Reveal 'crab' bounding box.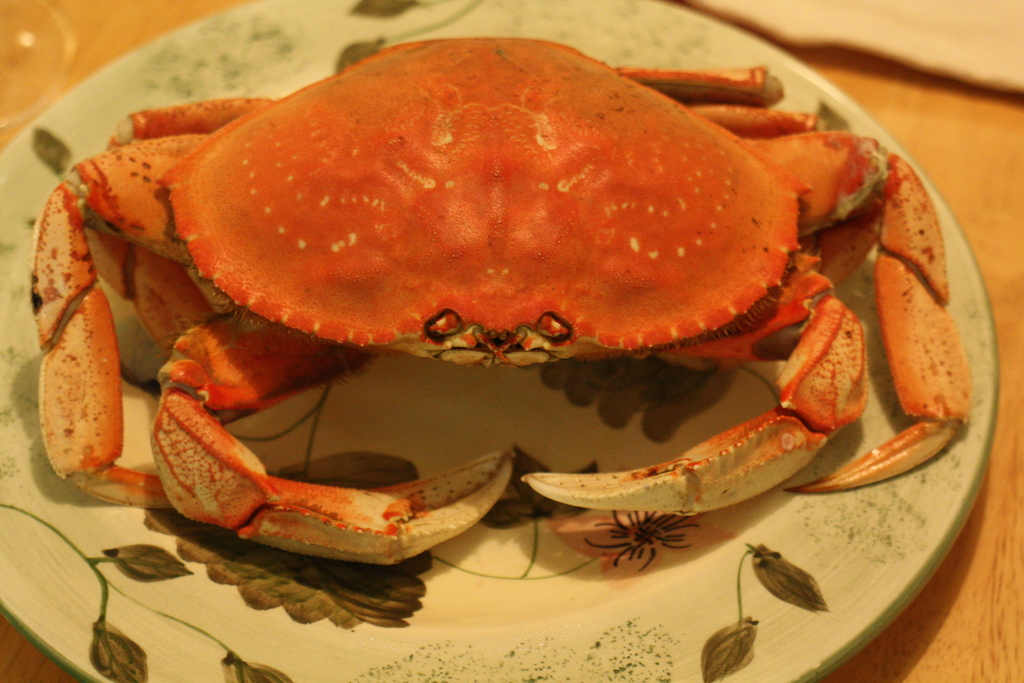
Revealed: (left=26, top=29, right=972, bottom=573).
